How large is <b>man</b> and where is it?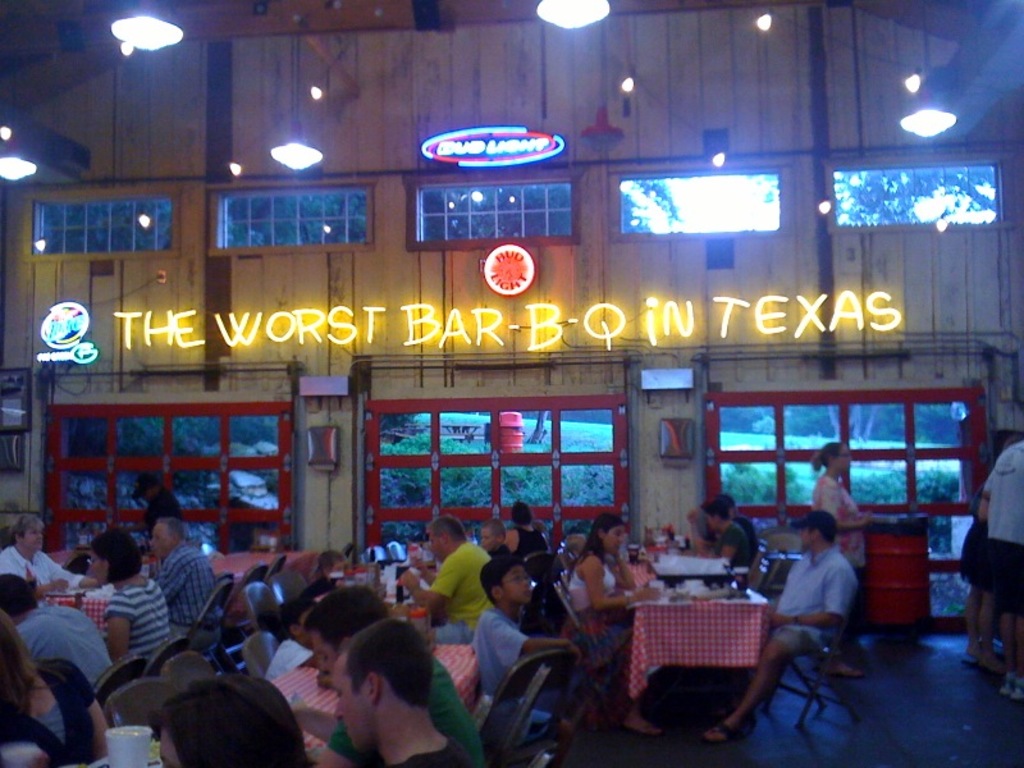
Bounding box: bbox(982, 434, 1023, 704).
